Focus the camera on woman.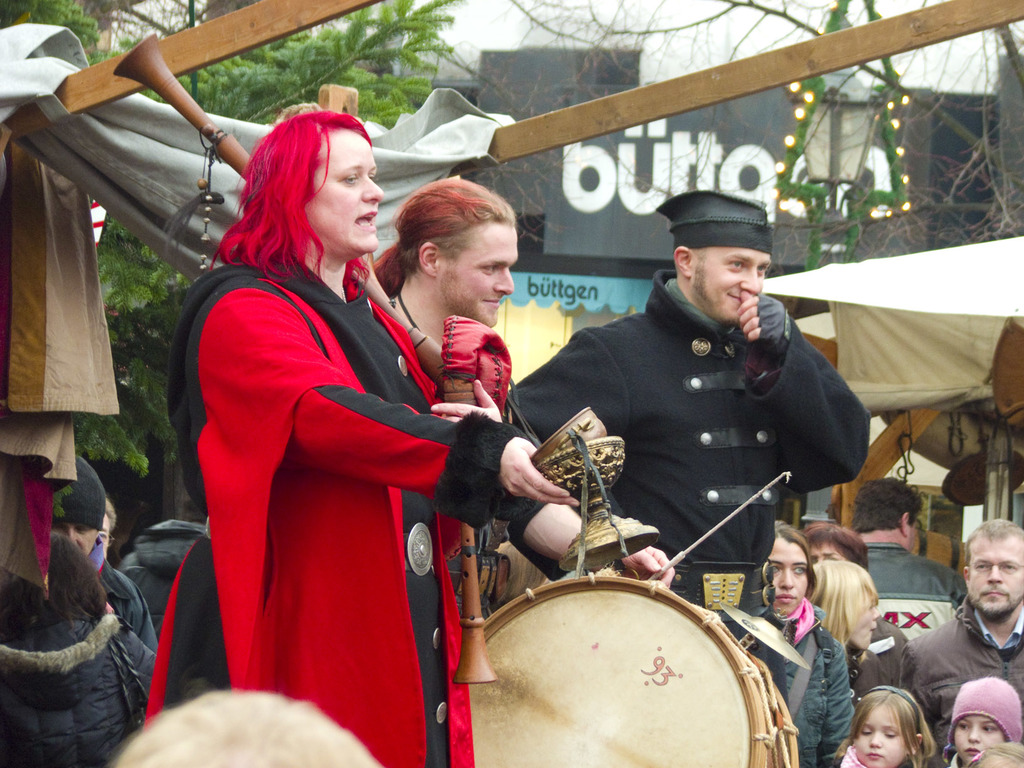
Focus region: <region>732, 525, 860, 767</region>.
